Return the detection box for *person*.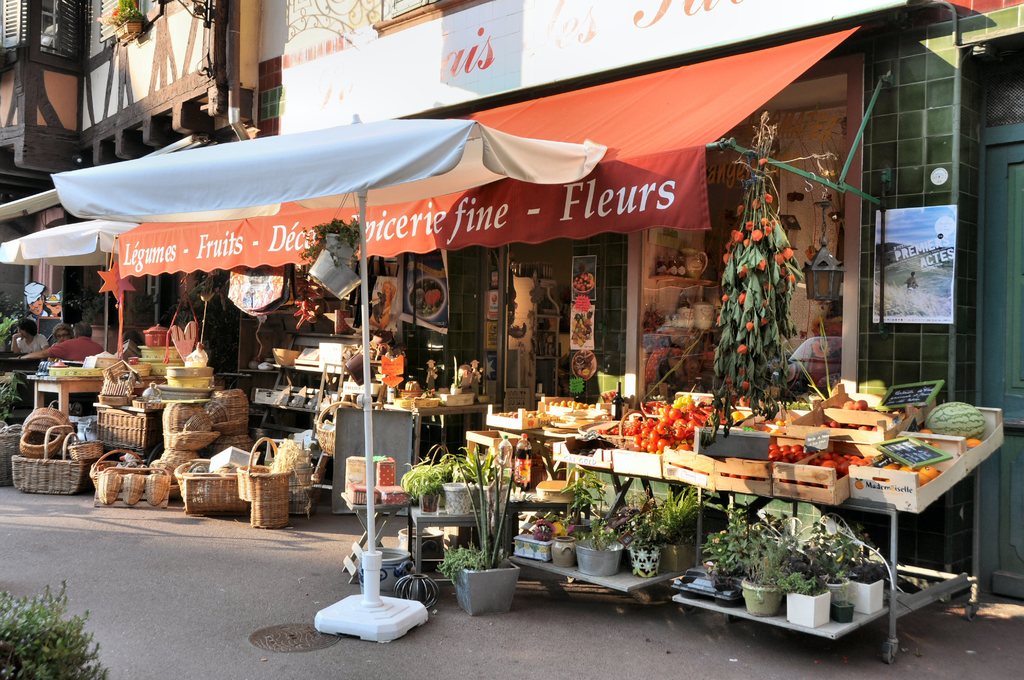
BBox(118, 331, 140, 349).
